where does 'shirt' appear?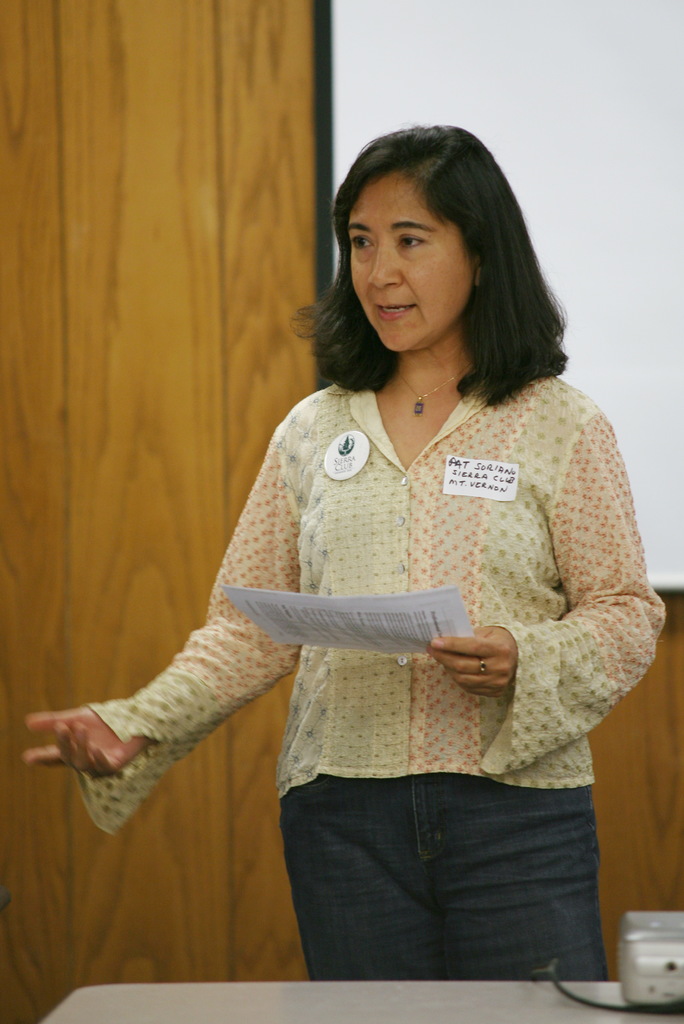
Appears at (111,249,642,861).
